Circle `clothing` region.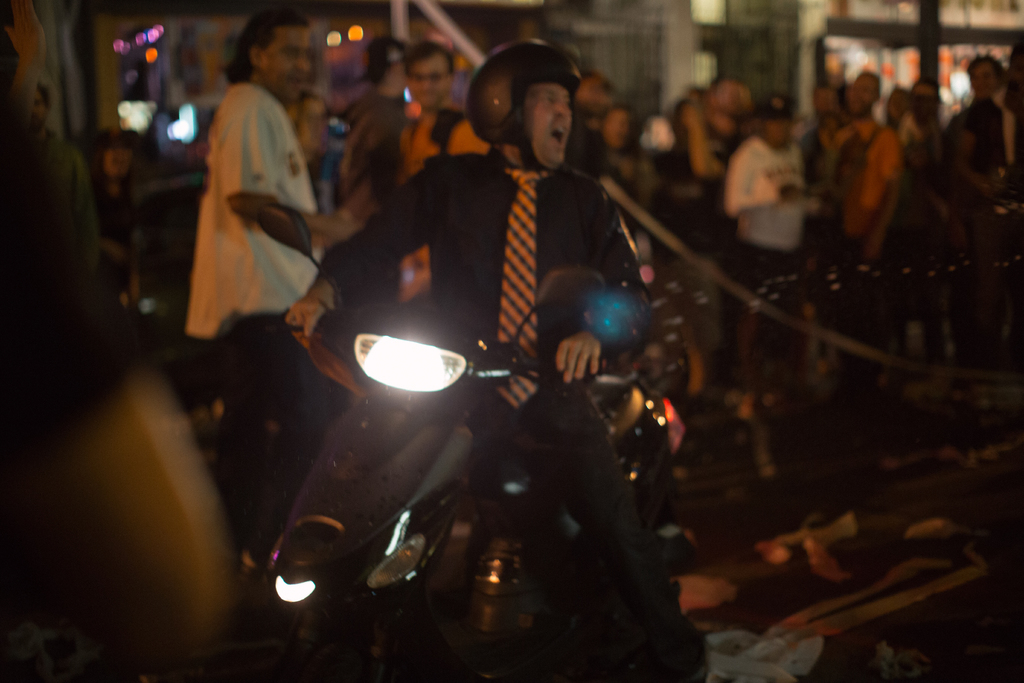
Region: <bbox>724, 129, 802, 282</bbox>.
